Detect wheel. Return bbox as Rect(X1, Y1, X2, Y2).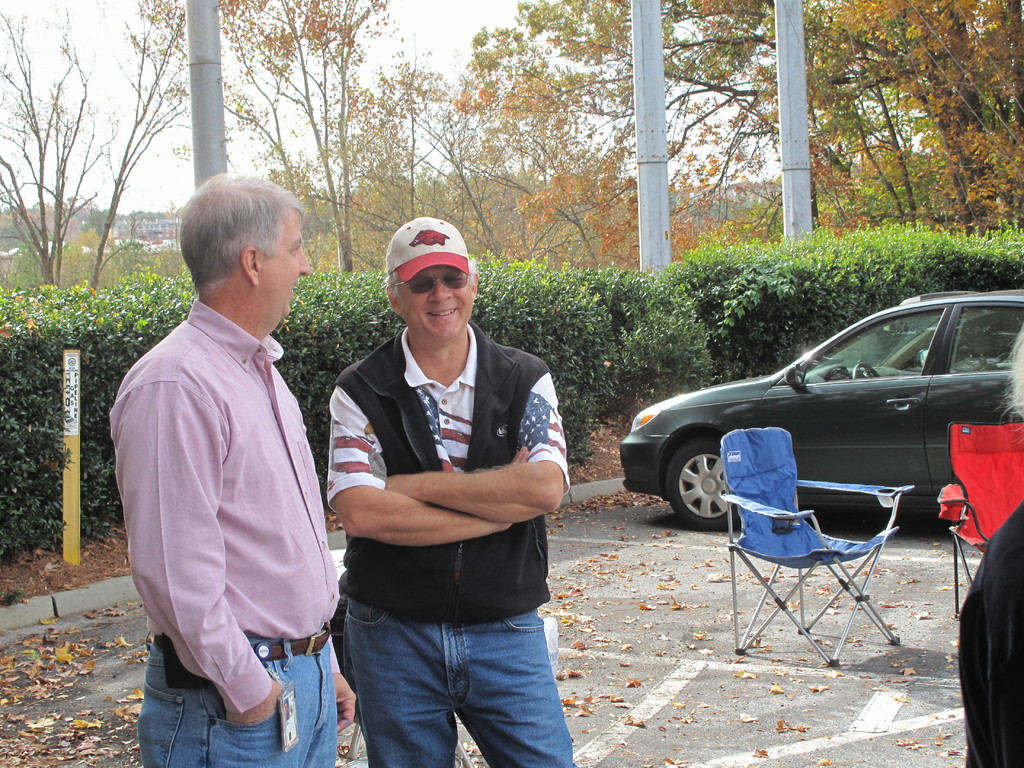
Rect(666, 444, 744, 534).
